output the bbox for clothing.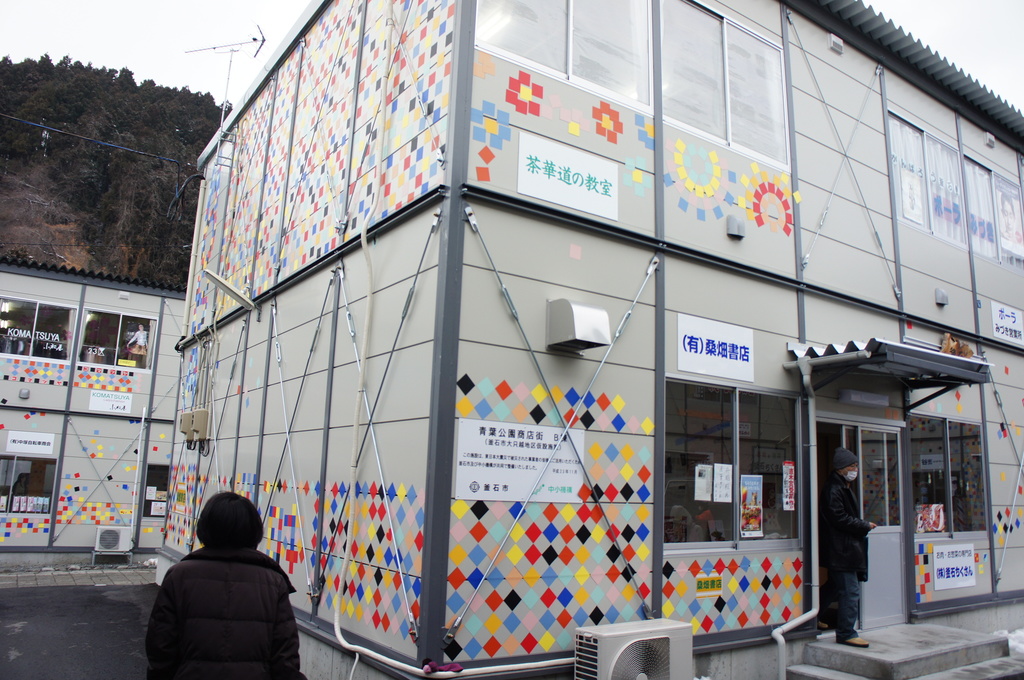
box=[815, 479, 872, 638].
